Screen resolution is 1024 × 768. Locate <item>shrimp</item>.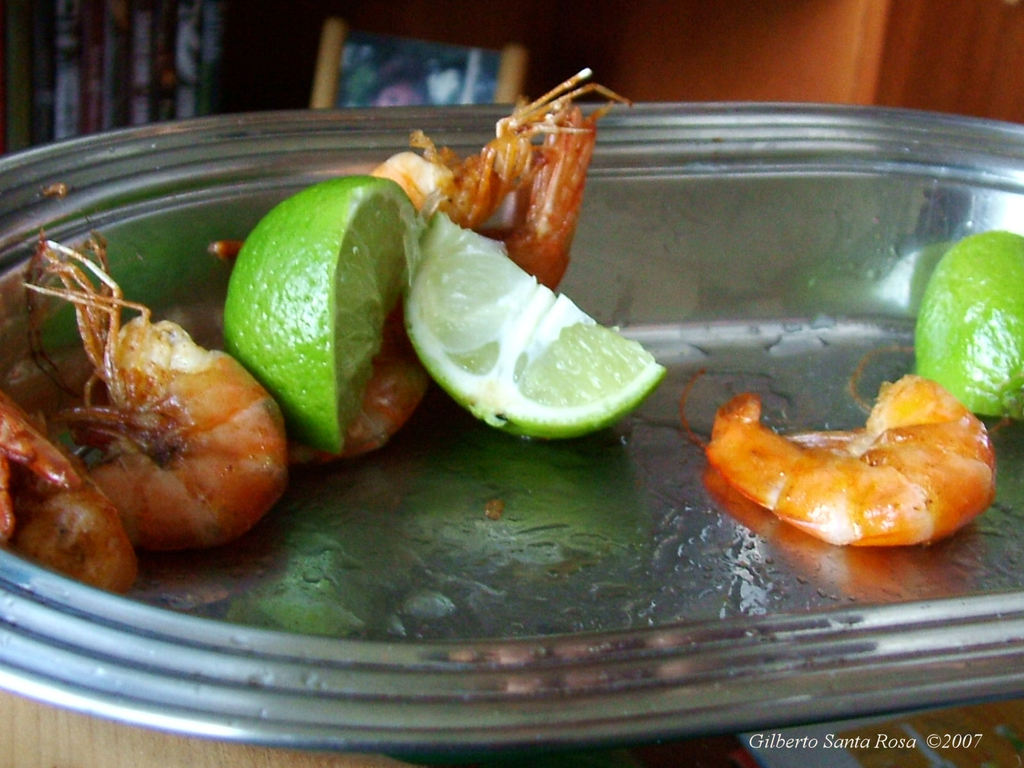
bbox(295, 54, 624, 454).
